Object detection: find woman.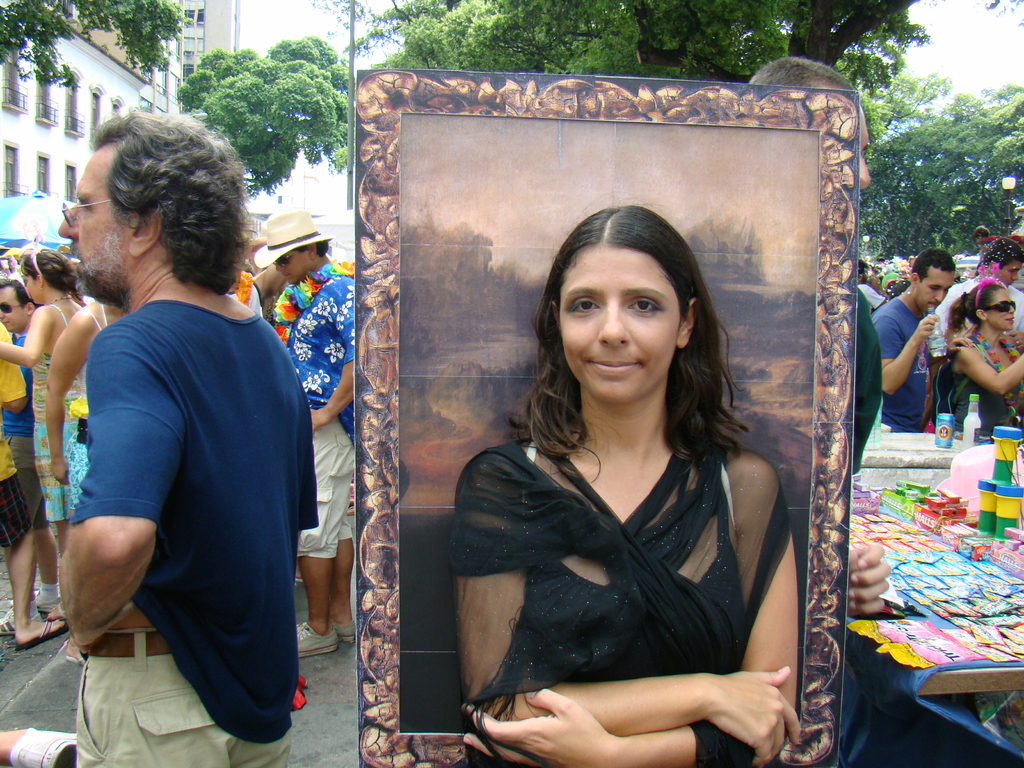
BBox(44, 297, 124, 639).
